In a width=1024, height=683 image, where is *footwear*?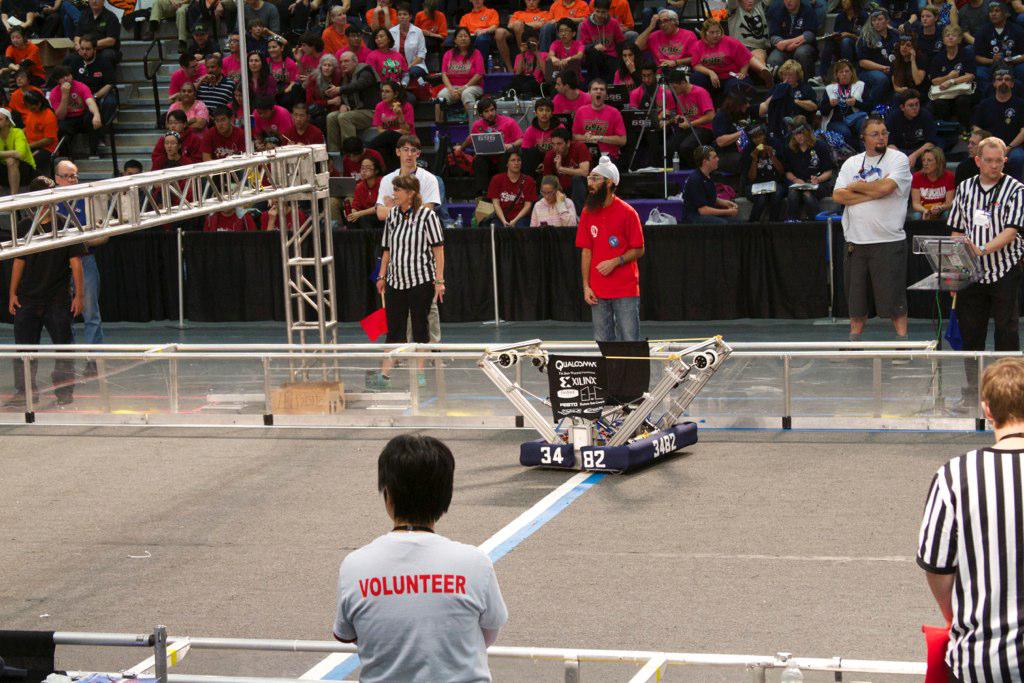
(left=825, top=341, right=860, bottom=364).
